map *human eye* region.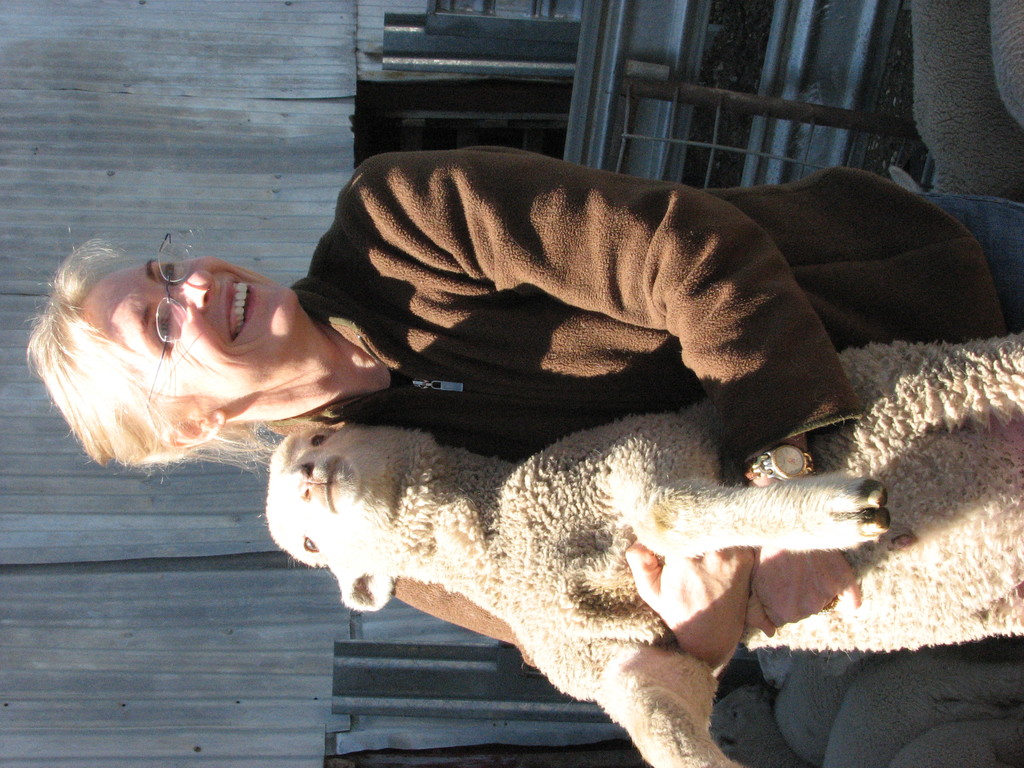
Mapped to 157 258 184 284.
